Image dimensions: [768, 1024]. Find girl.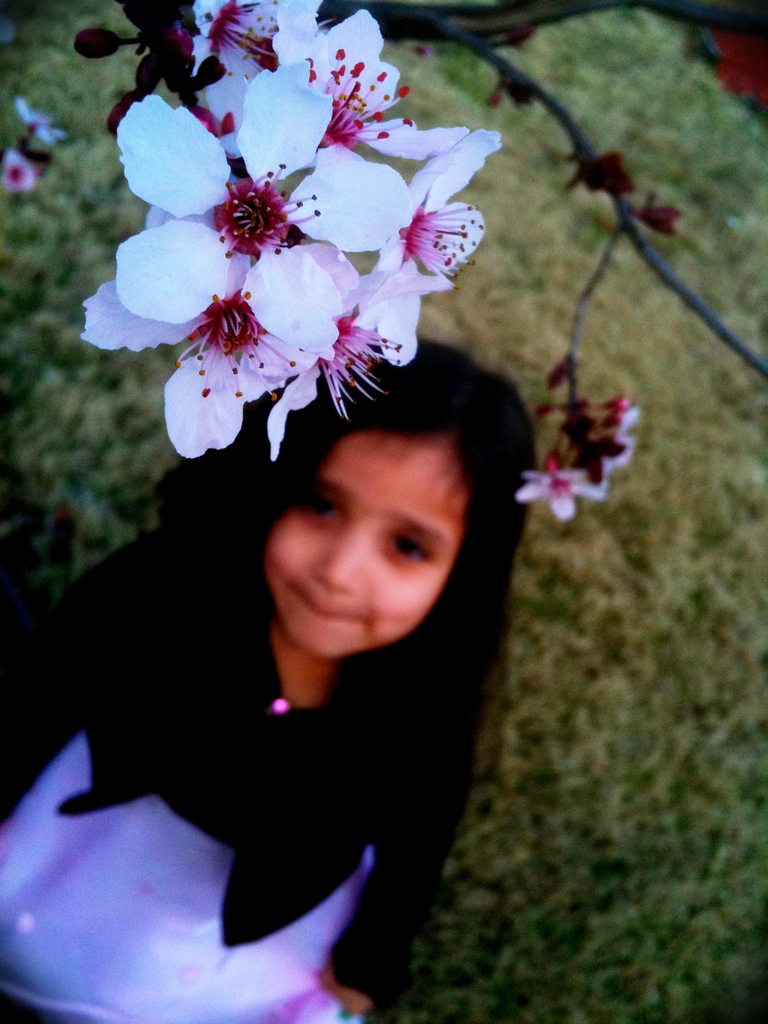
<region>0, 340, 542, 1023</region>.
